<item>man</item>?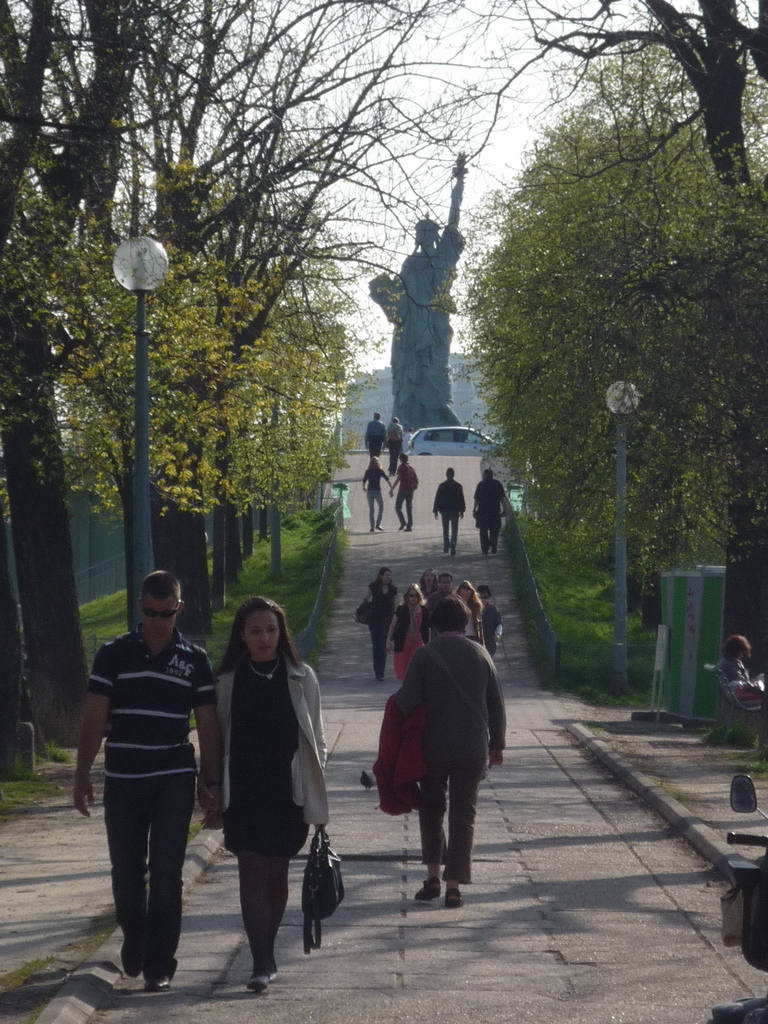
region(366, 405, 385, 460)
